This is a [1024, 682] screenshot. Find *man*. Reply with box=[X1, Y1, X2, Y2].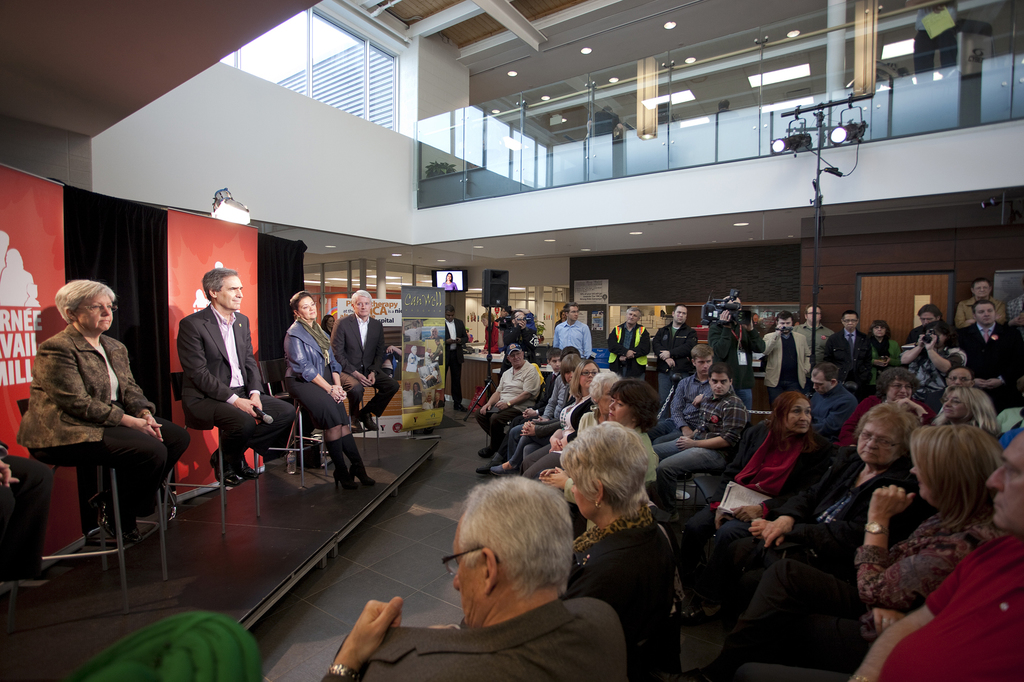
box=[650, 364, 750, 502].
